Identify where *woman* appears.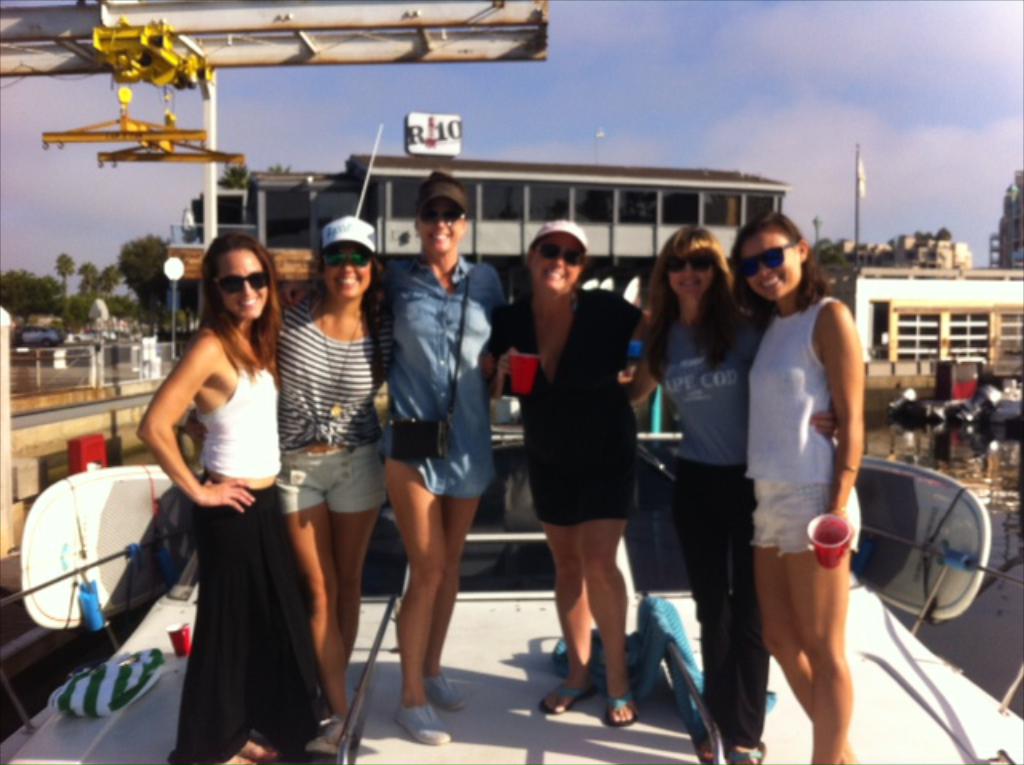
Appears at bbox=(725, 211, 861, 763).
